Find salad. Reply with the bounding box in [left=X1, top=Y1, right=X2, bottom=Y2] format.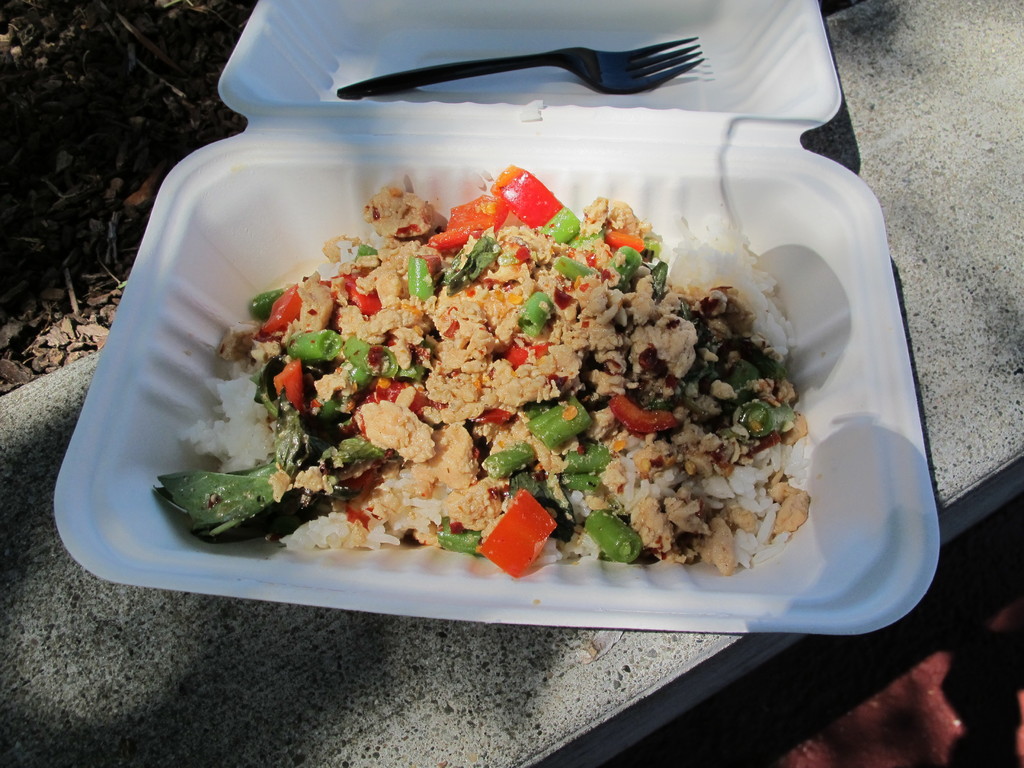
[left=158, top=164, right=805, bottom=580].
